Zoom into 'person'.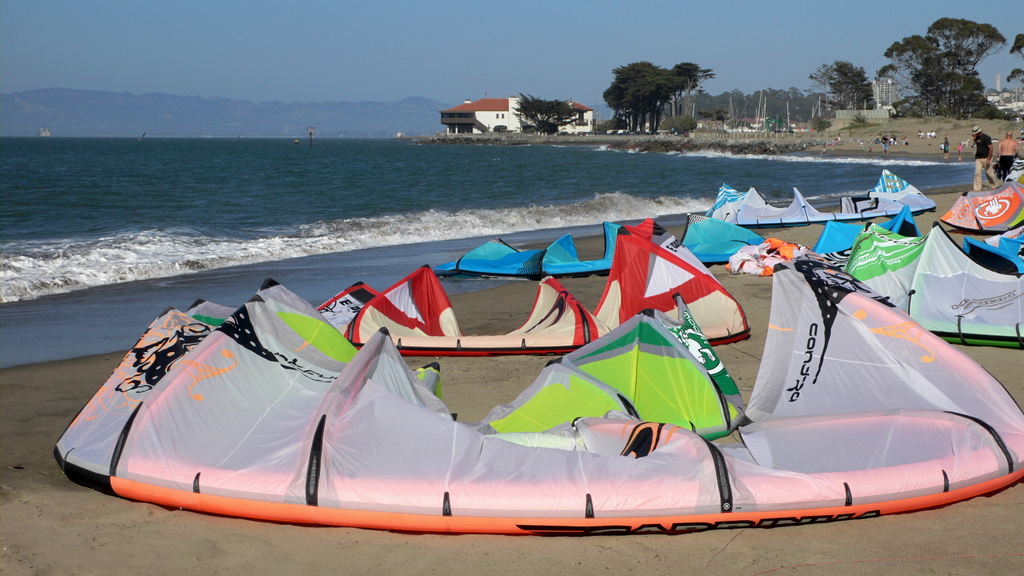
Zoom target: bbox=(996, 128, 1015, 179).
